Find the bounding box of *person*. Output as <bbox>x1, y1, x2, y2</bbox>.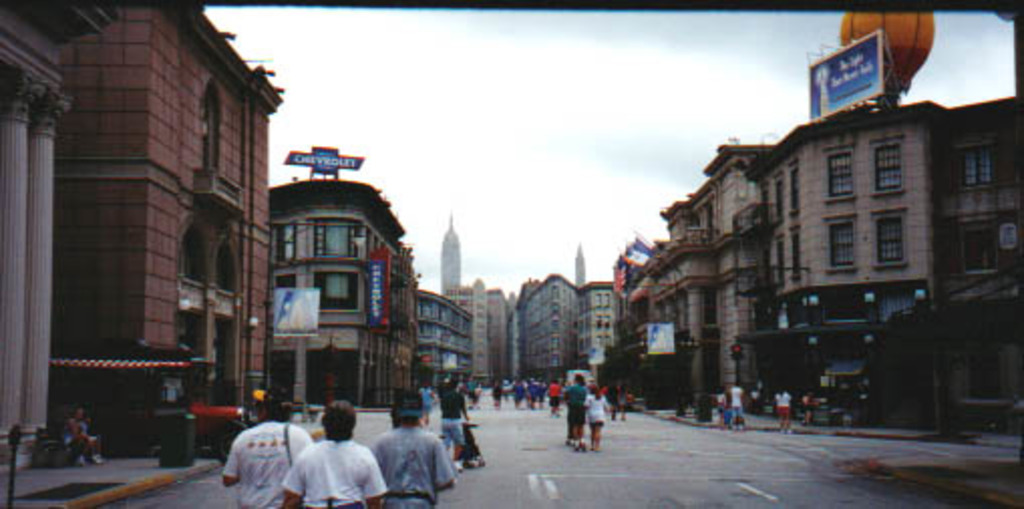
<bbox>773, 384, 793, 437</bbox>.
